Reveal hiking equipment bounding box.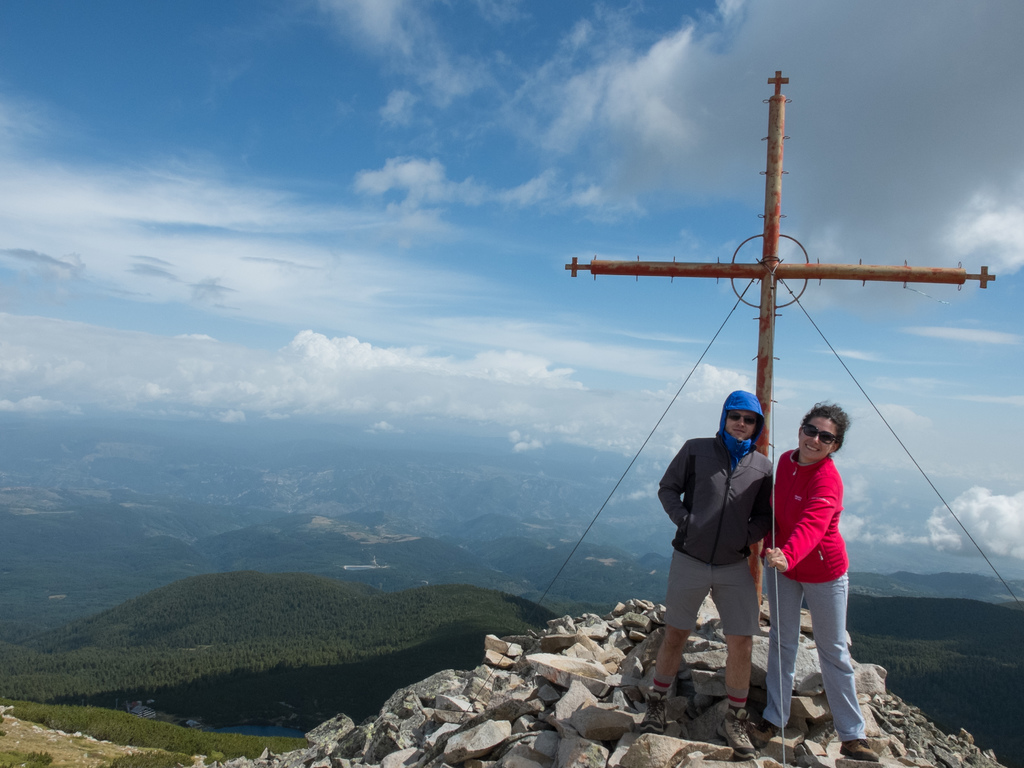
Revealed: locate(836, 740, 879, 764).
